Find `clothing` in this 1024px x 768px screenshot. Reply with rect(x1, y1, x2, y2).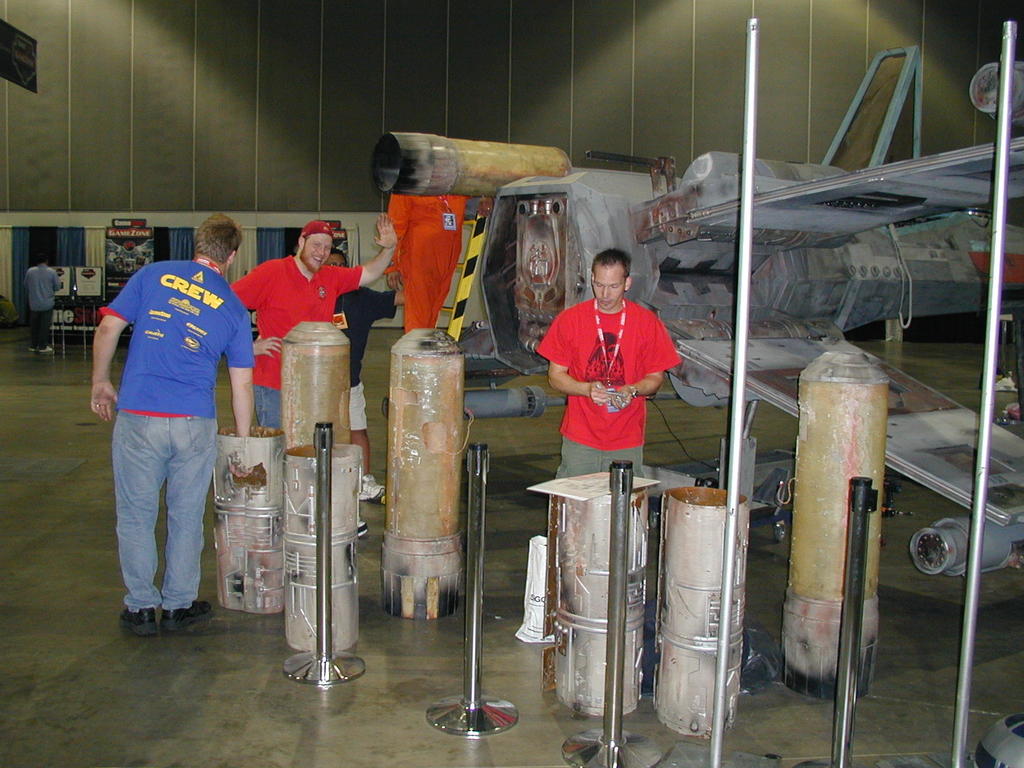
rect(532, 297, 680, 482).
